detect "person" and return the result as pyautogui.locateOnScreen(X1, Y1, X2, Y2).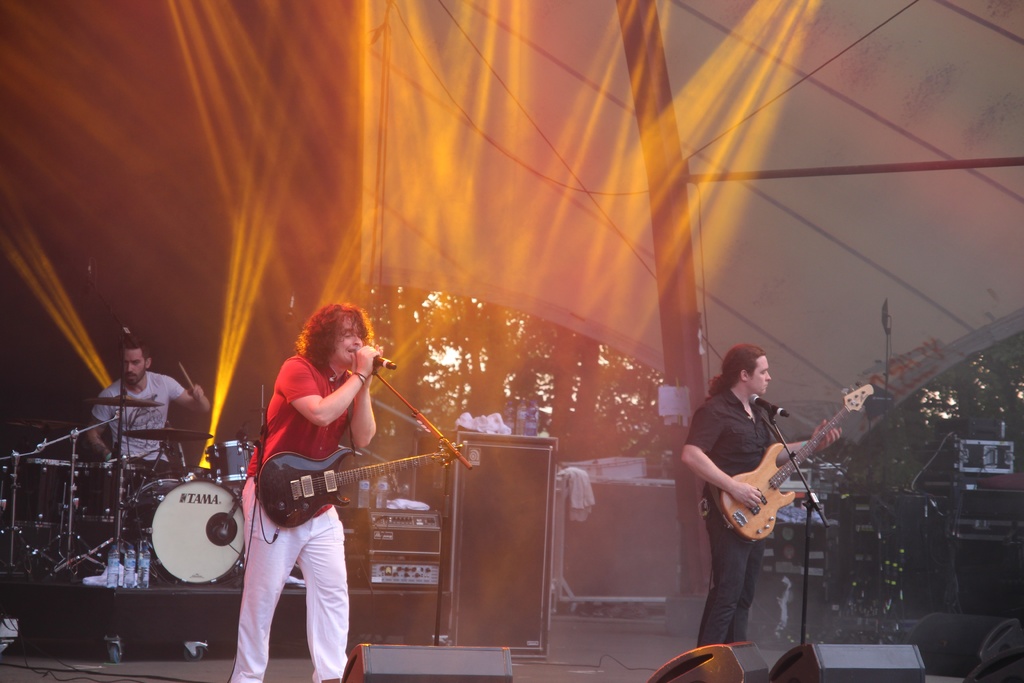
pyautogui.locateOnScreen(229, 303, 384, 682).
